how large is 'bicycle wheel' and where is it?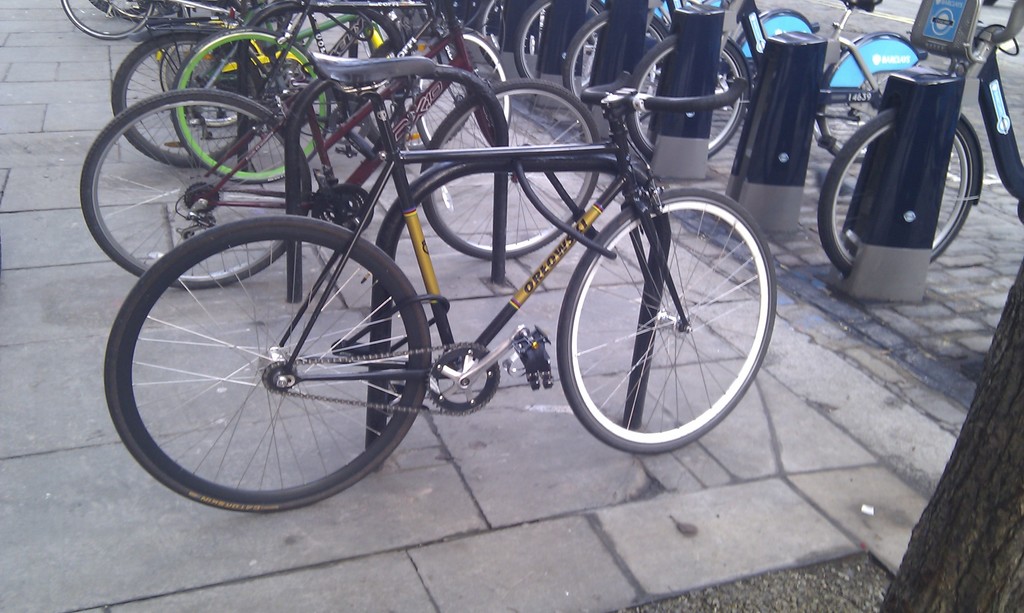
Bounding box: bbox=(563, 10, 669, 126).
